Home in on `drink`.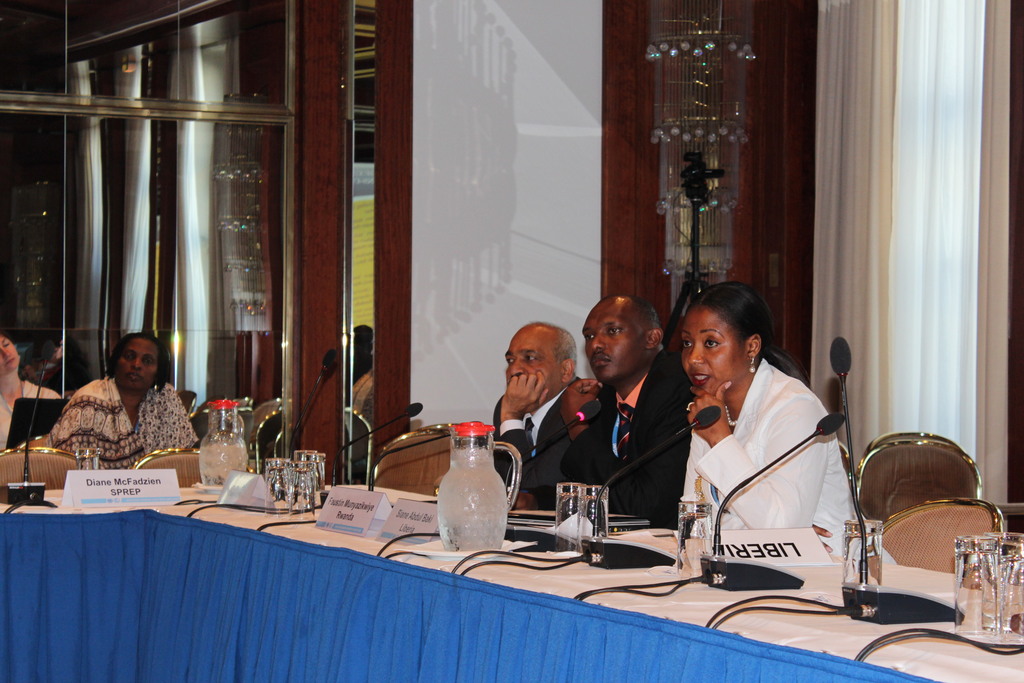
Homed in at 199, 399, 250, 484.
